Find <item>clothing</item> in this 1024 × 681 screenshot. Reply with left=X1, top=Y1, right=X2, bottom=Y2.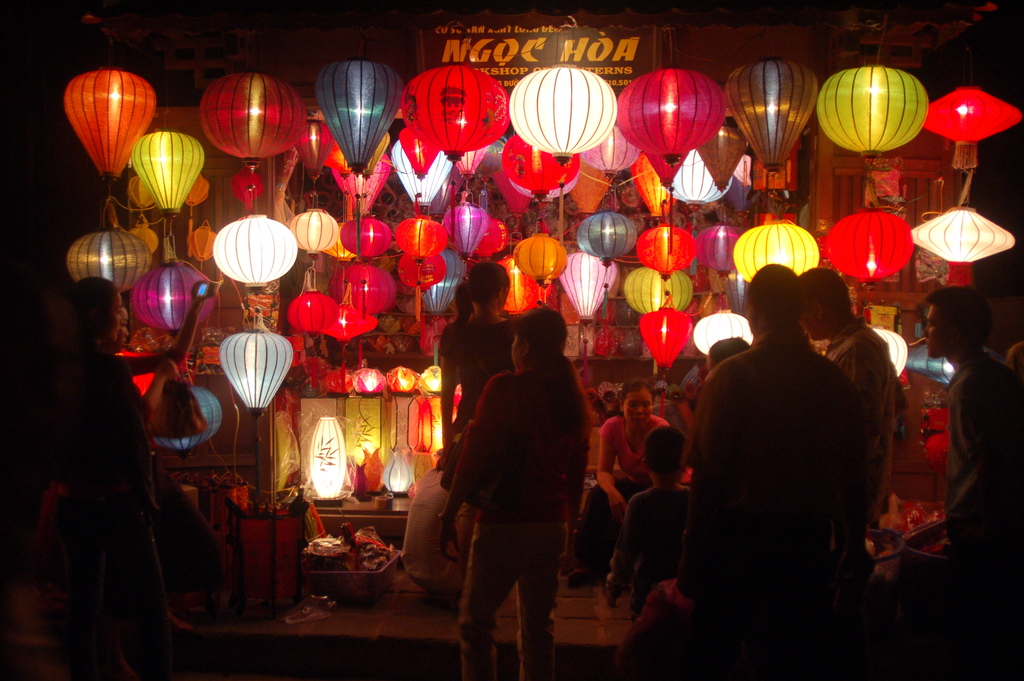
left=822, top=290, right=906, bottom=545.
